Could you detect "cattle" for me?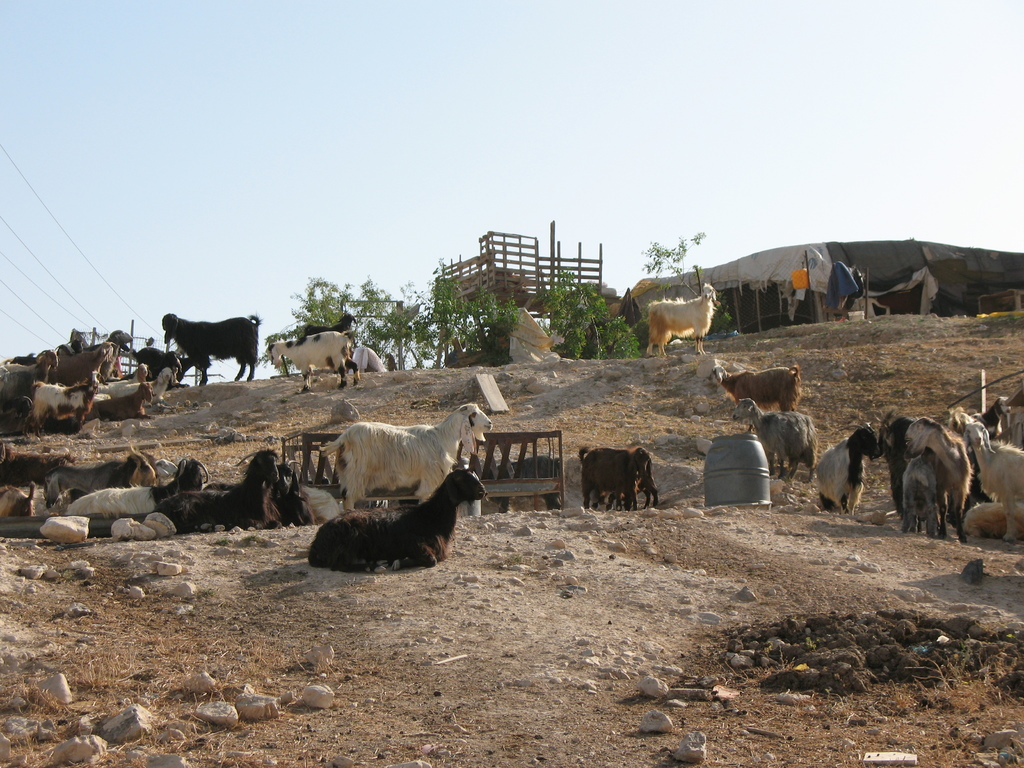
Detection result: rect(84, 381, 155, 419).
